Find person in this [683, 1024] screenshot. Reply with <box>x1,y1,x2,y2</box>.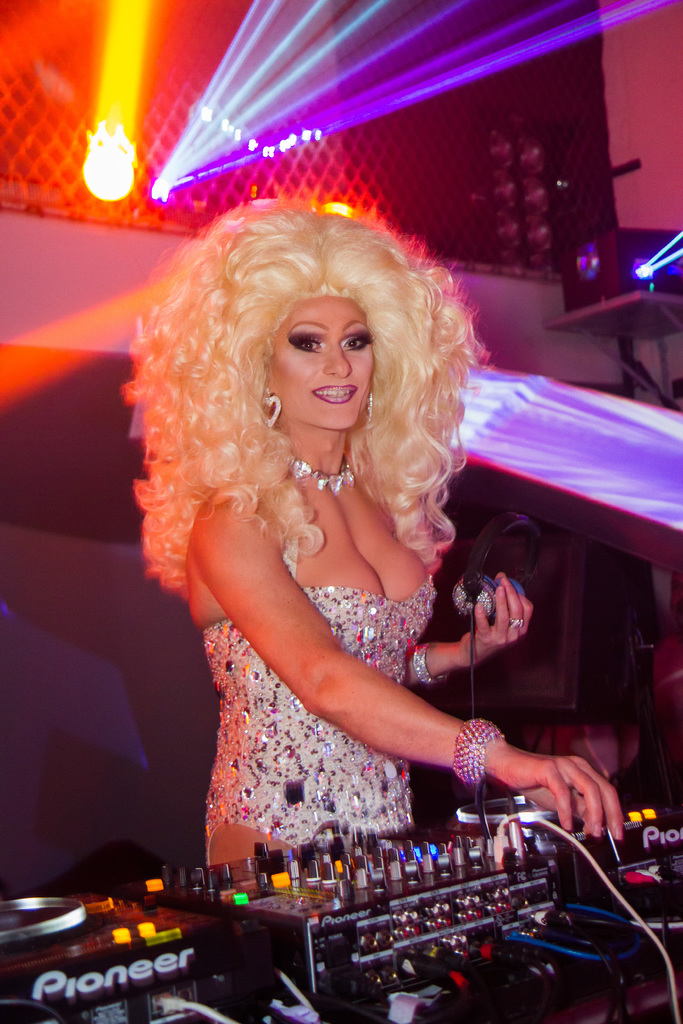
<box>117,196,621,872</box>.
